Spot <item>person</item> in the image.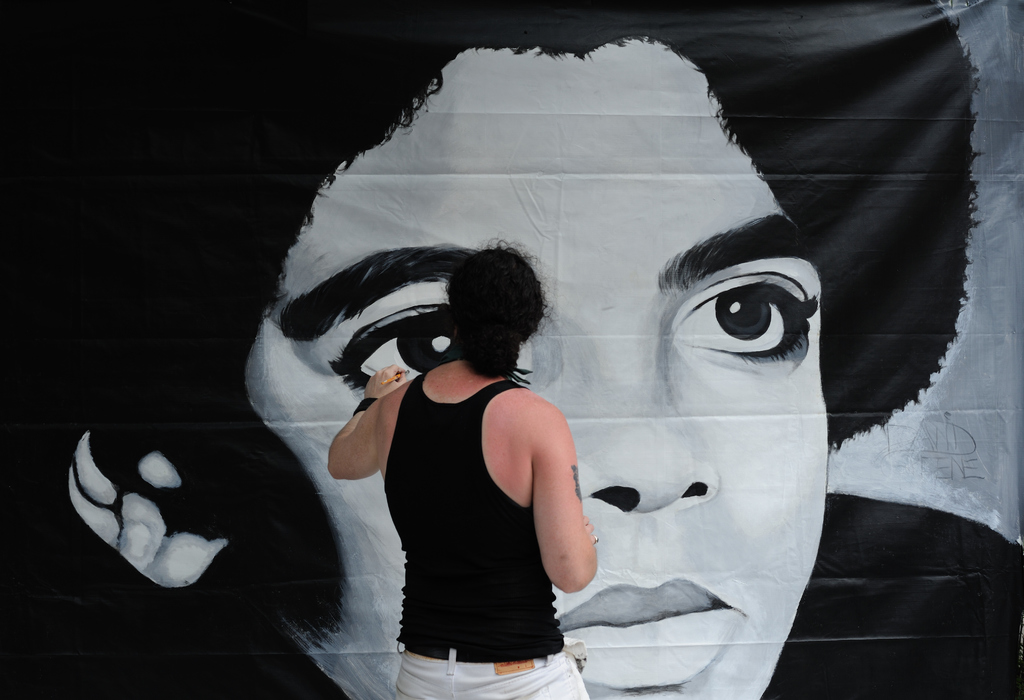
<item>person</item> found at [300,186,611,699].
